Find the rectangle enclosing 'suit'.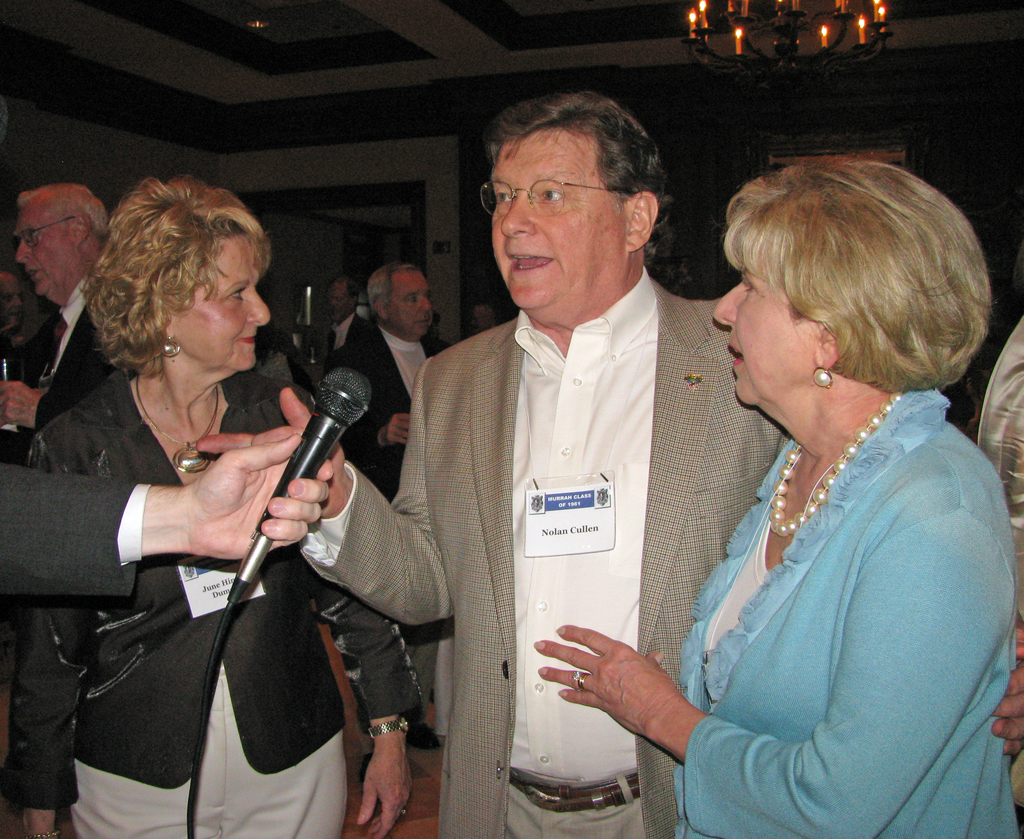
bbox(0, 460, 155, 603).
